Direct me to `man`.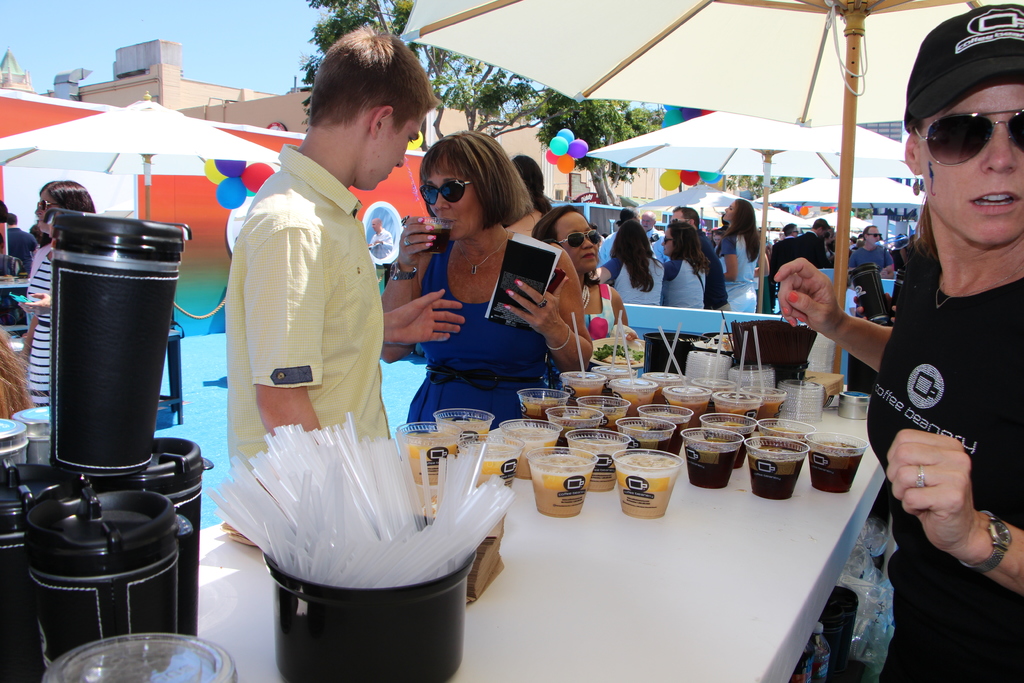
Direction: [766,222,803,262].
